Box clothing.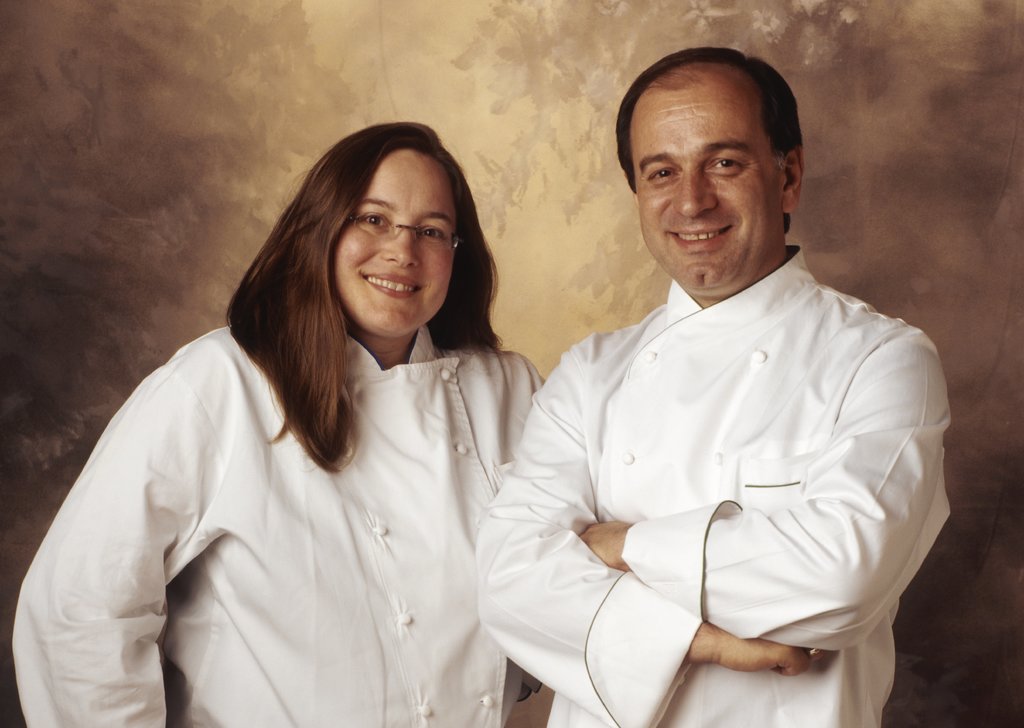
(x1=33, y1=265, x2=556, y2=708).
